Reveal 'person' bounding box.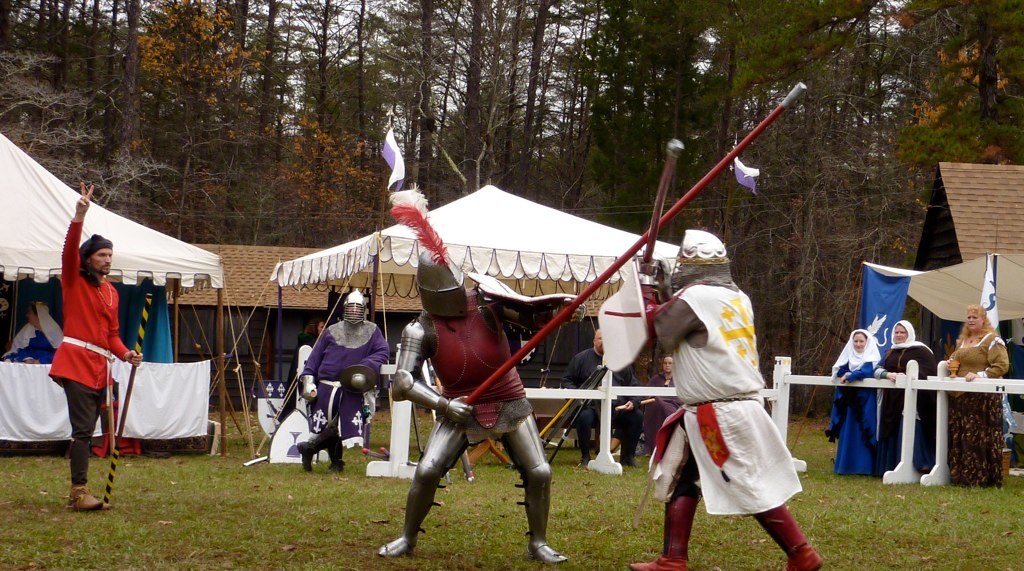
Revealed: [287, 287, 400, 472].
